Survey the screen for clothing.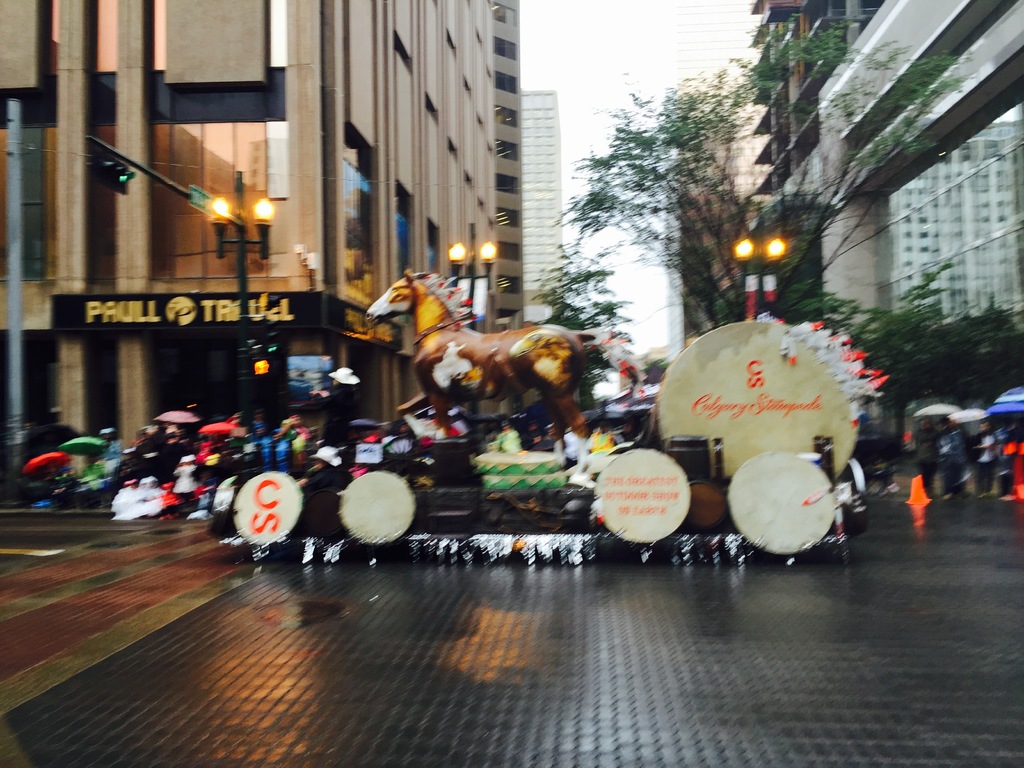
Survey found: 307, 465, 347, 492.
